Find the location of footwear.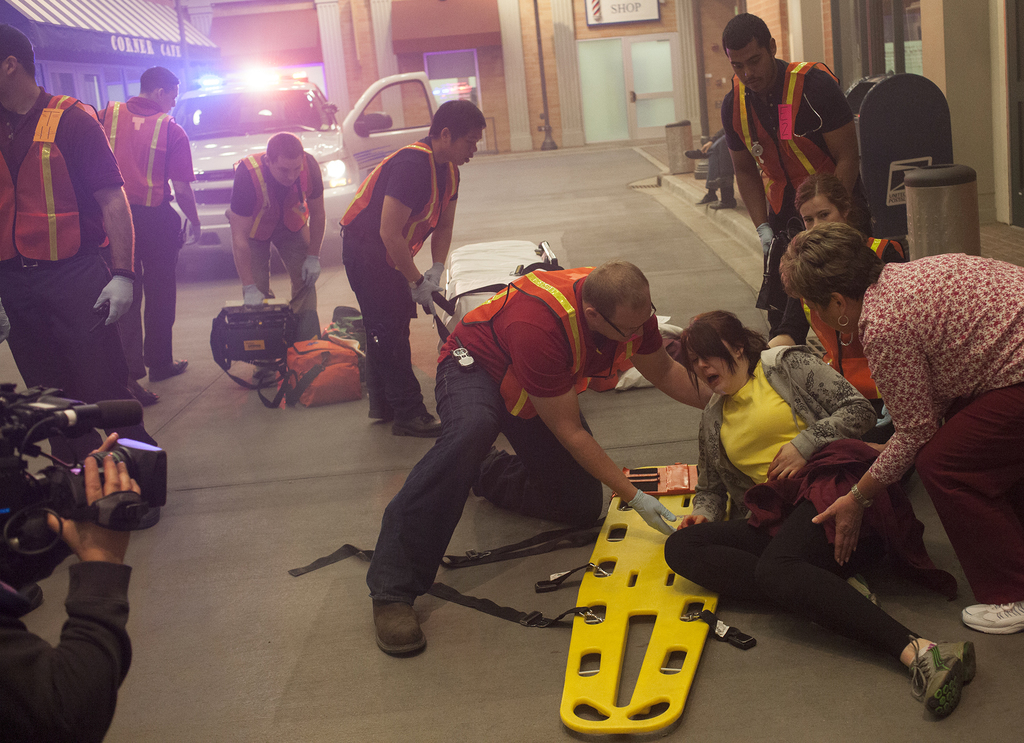
Location: (left=907, top=632, right=977, bottom=722).
